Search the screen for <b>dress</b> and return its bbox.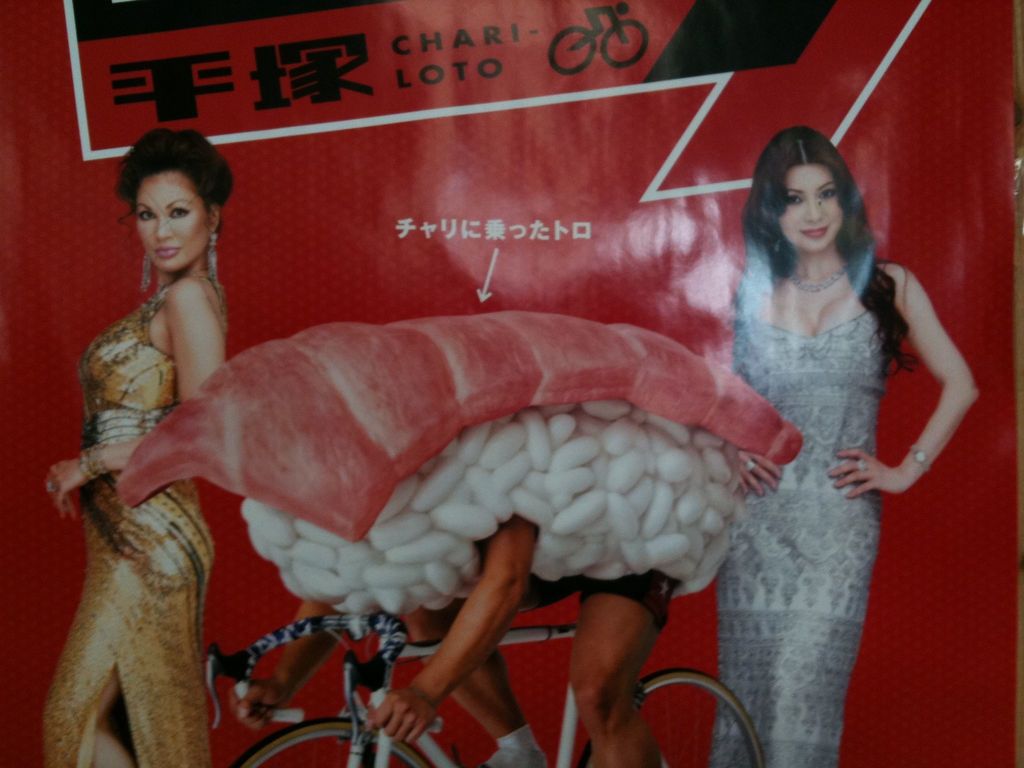
Found: Rect(43, 271, 216, 767).
